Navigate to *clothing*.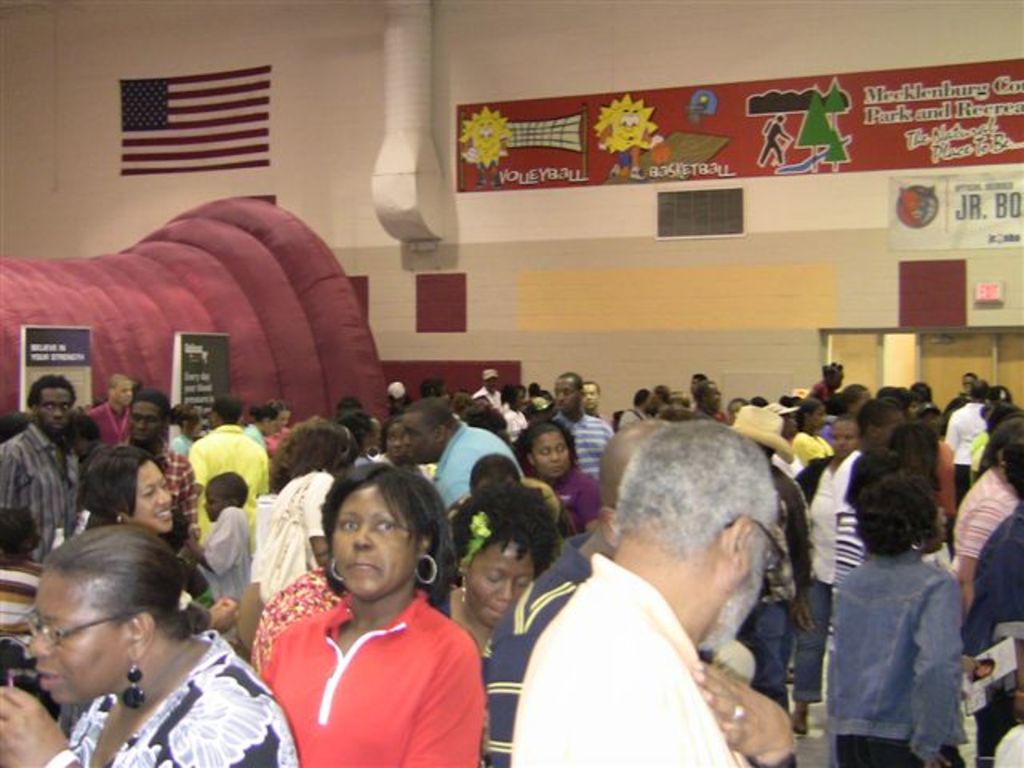
Navigation target: bbox(251, 467, 339, 595).
